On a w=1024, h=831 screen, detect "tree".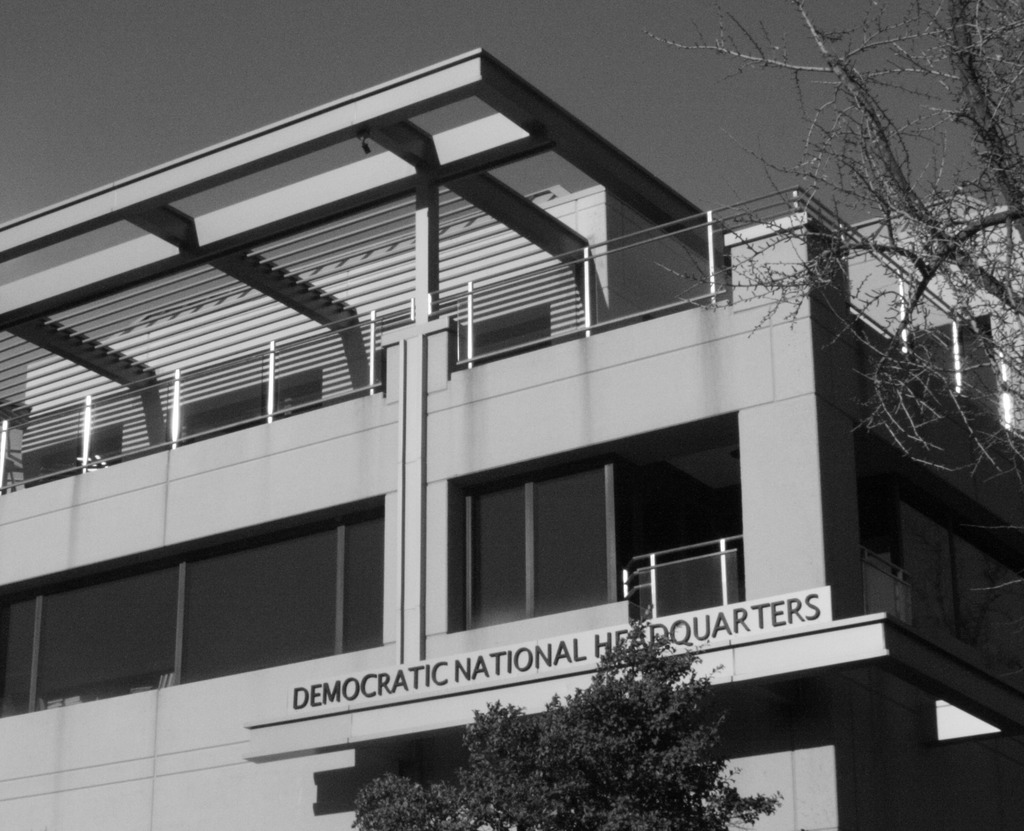
641/1/1023/596.
